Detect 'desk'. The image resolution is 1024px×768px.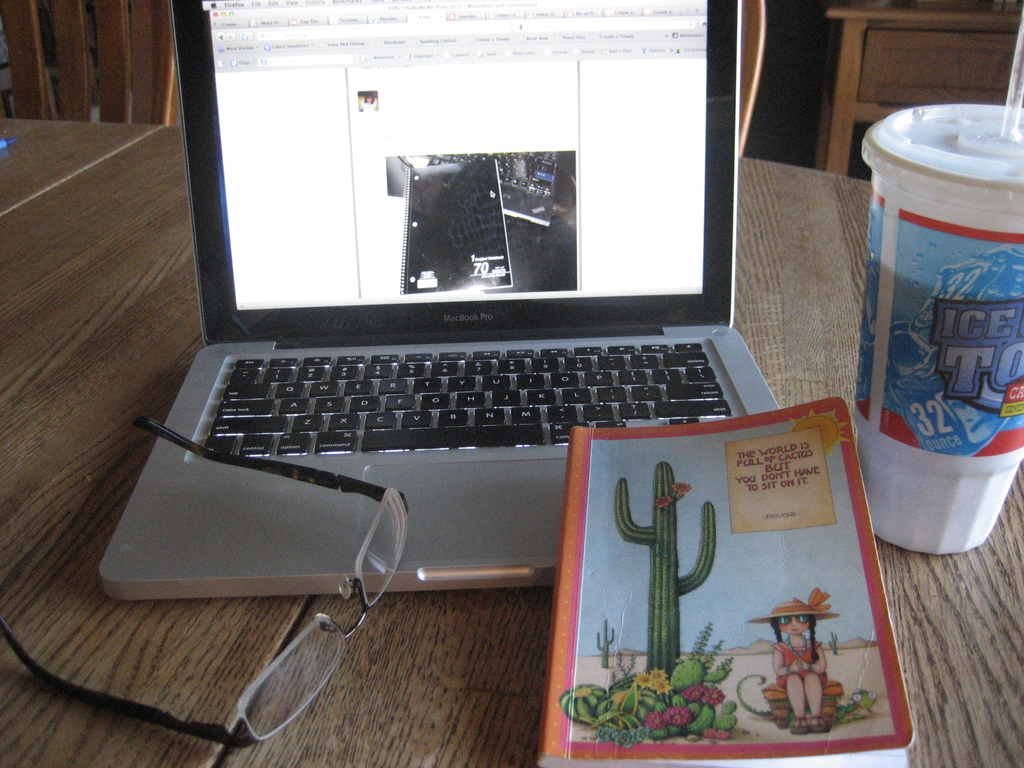
(x1=0, y1=122, x2=1023, y2=767).
